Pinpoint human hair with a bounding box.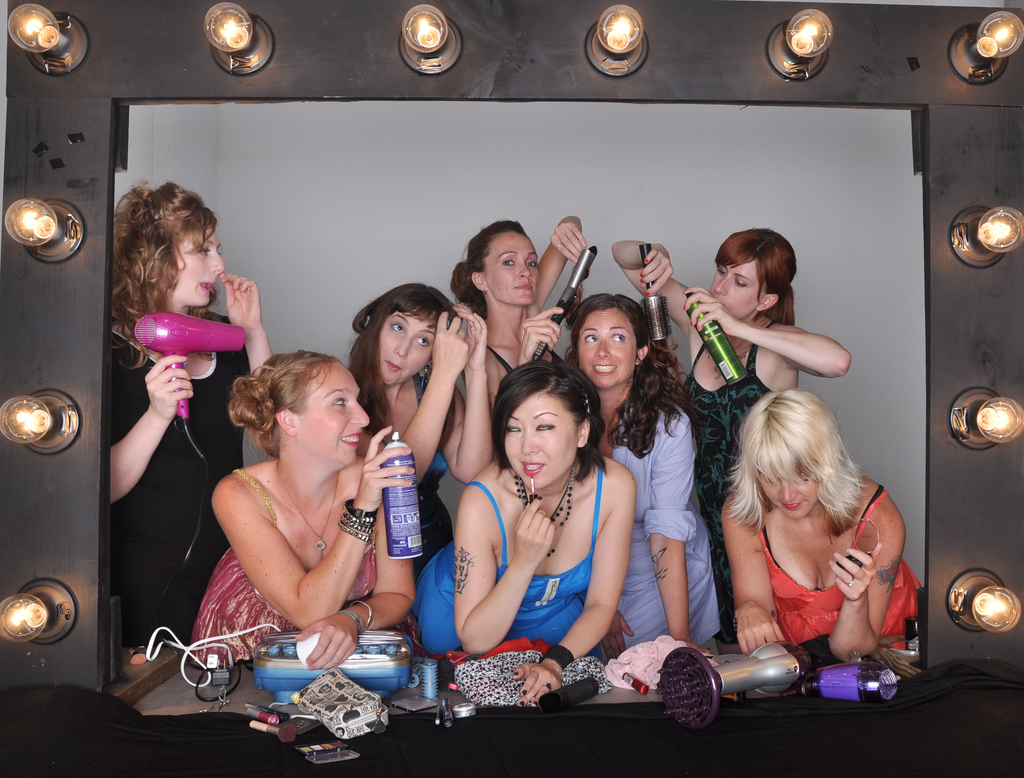
<box>445,216,531,327</box>.
